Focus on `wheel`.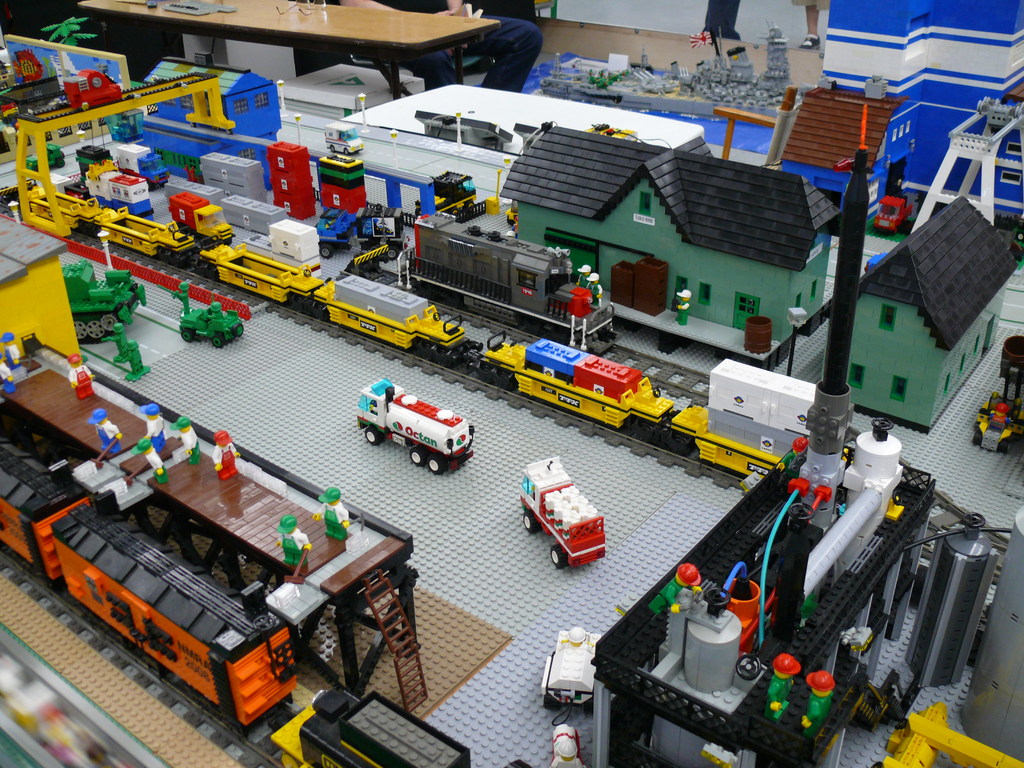
Focused at crop(426, 456, 445, 476).
